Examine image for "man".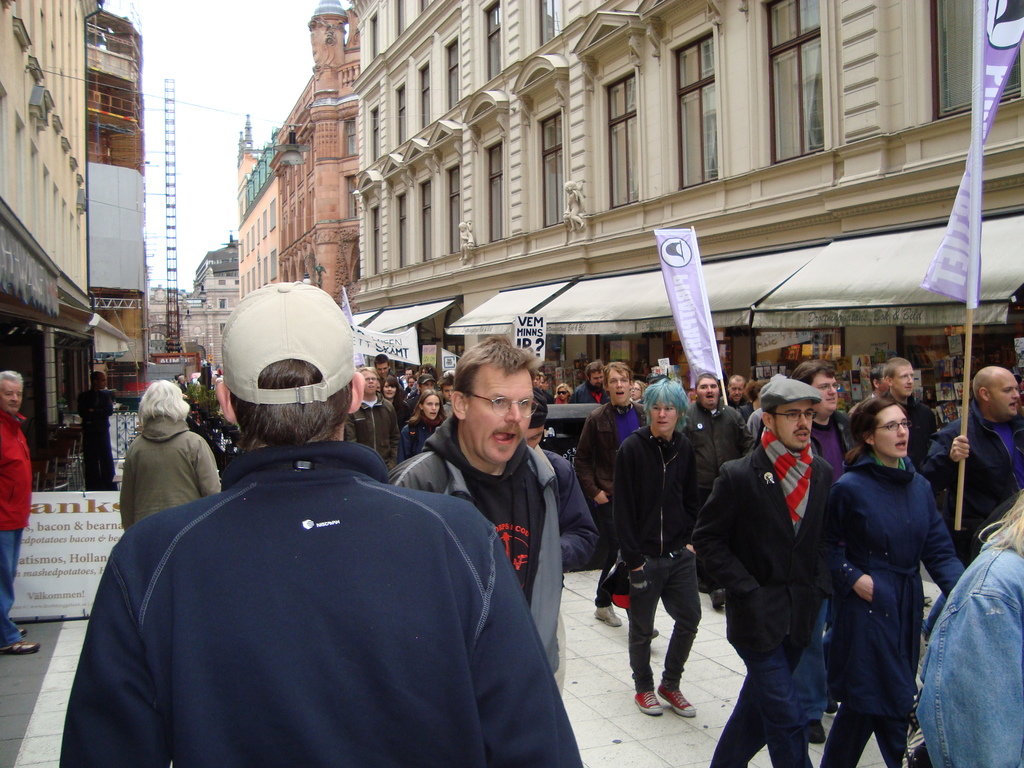
Examination result: 568,358,611,404.
